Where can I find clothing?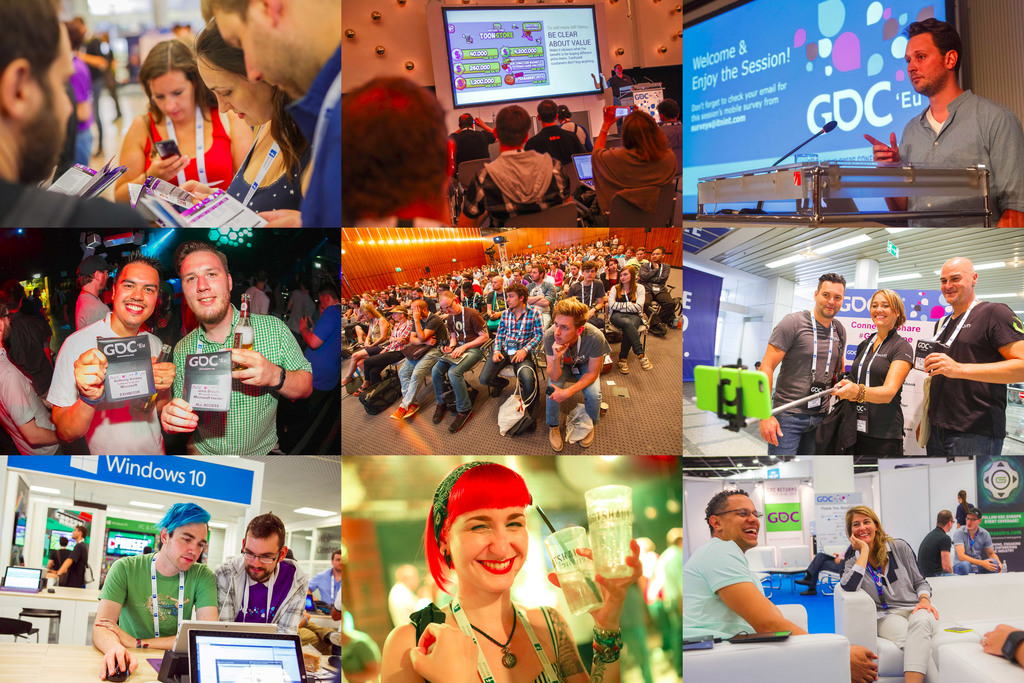
You can find it at (846,537,941,682).
